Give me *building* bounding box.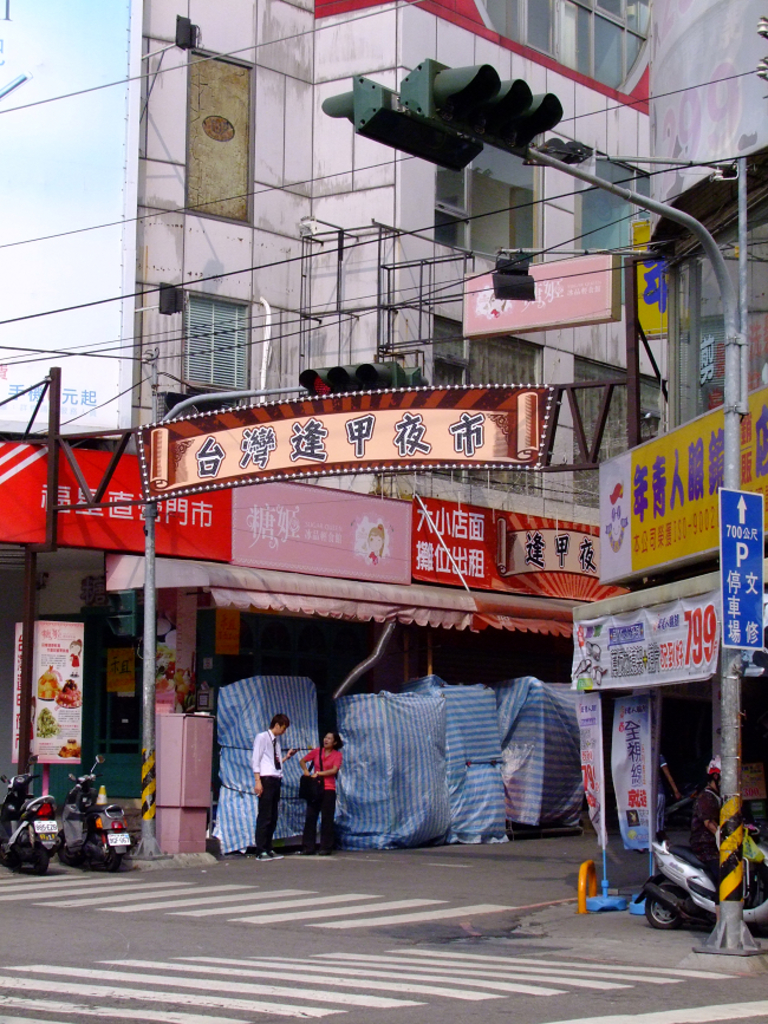
x1=595, y1=0, x2=767, y2=824.
